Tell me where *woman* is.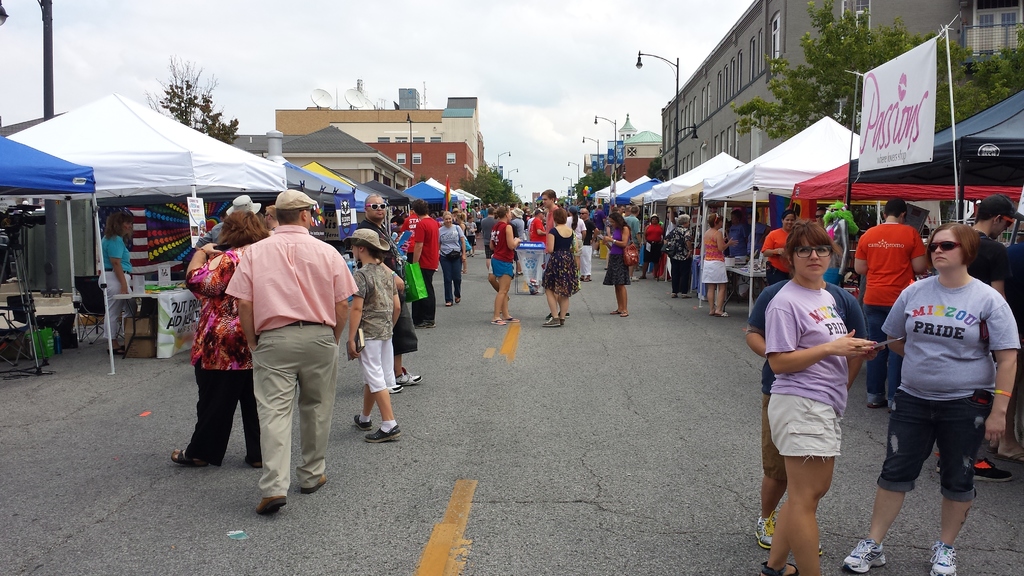
*woman* is at box(168, 208, 267, 468).
